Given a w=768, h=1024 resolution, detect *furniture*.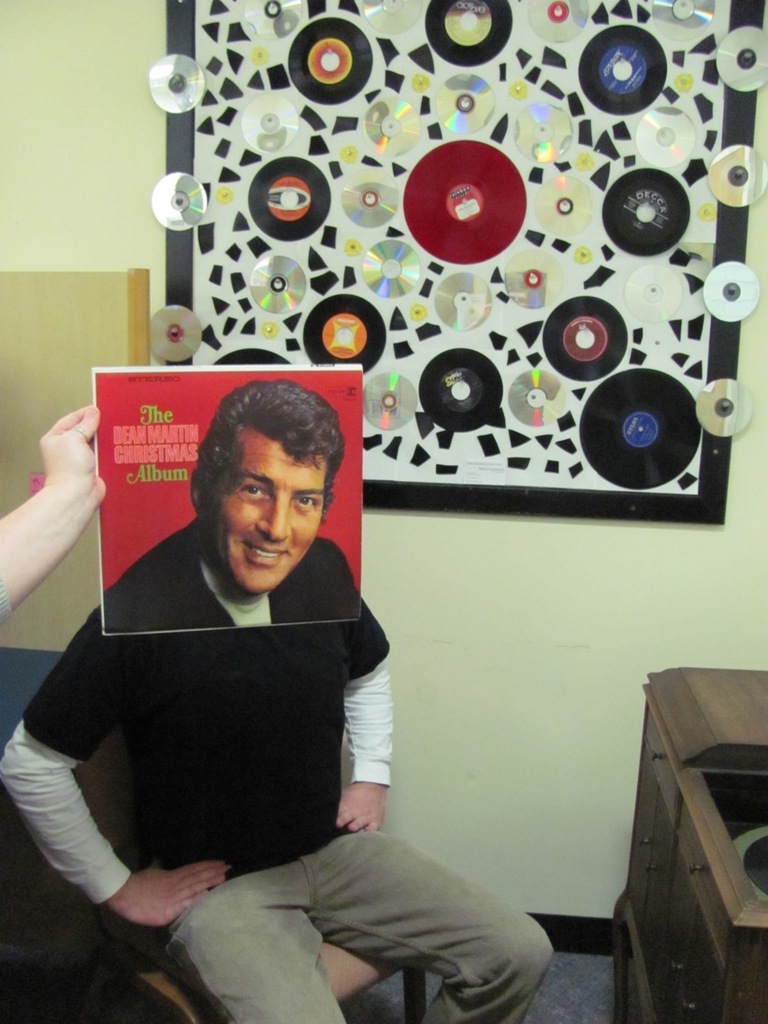
615:666:767:1023.
